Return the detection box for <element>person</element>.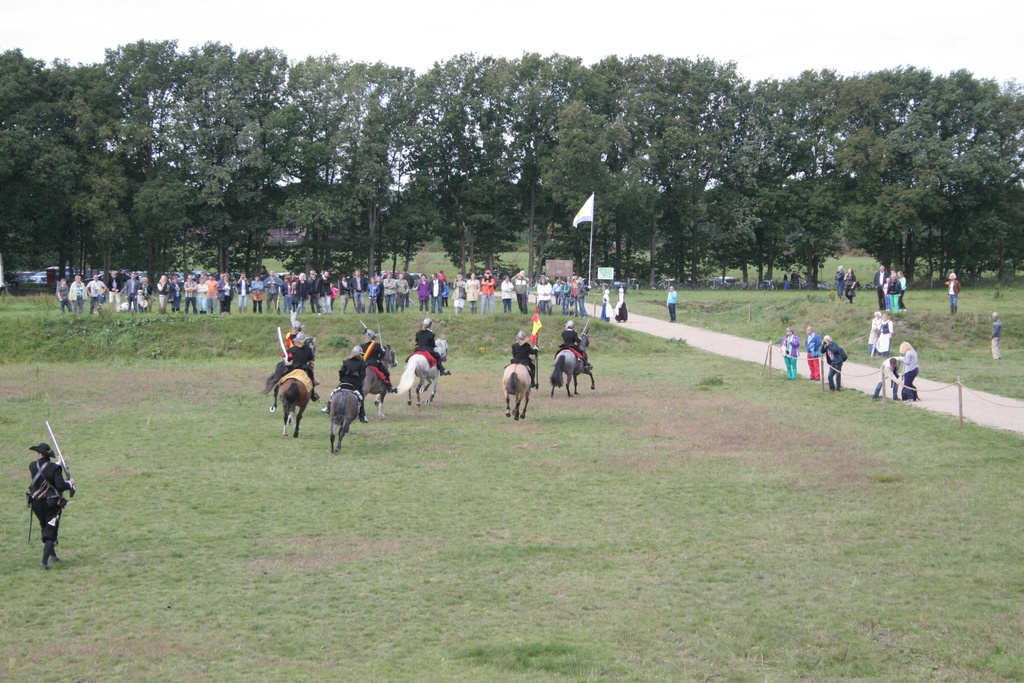
bbox=(563, 323, 575, 350).
